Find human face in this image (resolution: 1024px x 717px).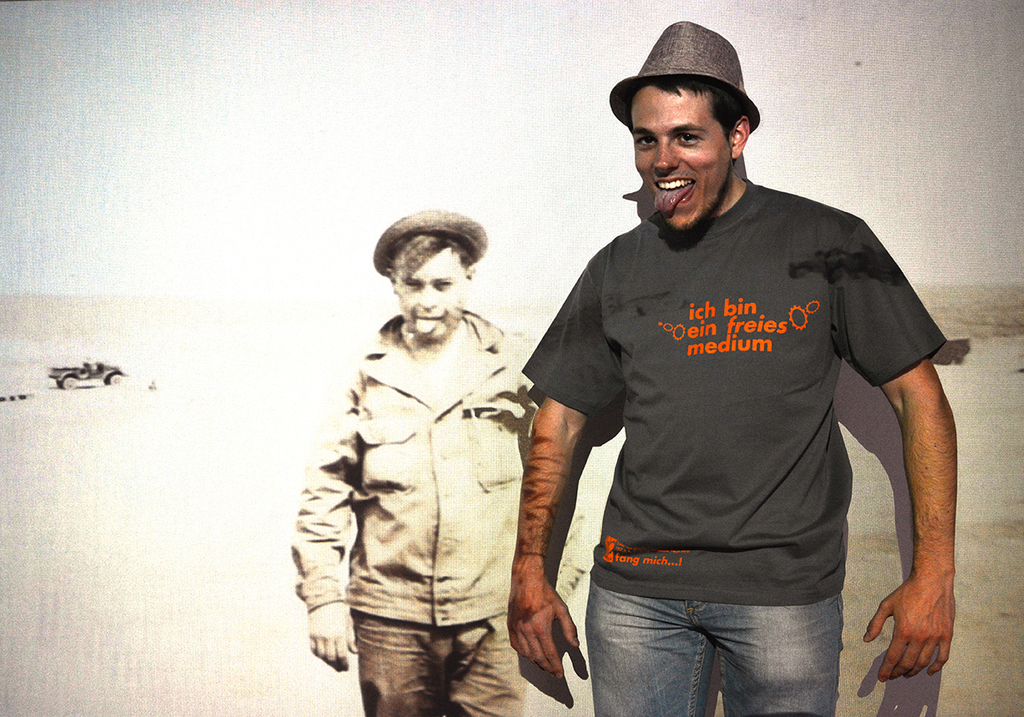
{"left": 631, "top": 81, "right": 738, "bottom": 224}.
